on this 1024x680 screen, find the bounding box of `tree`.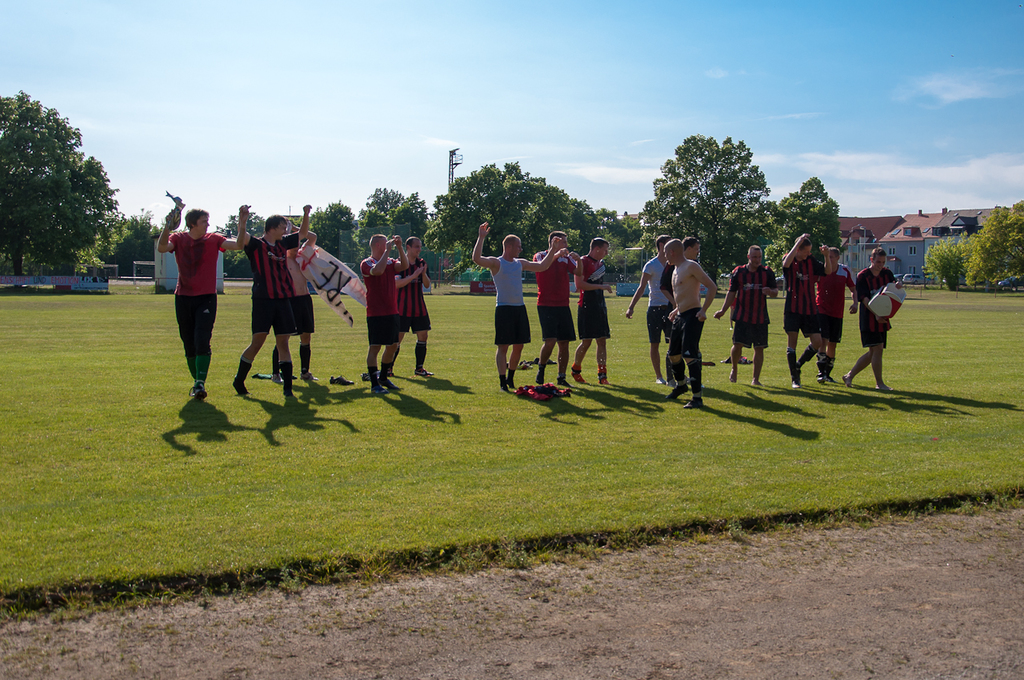
Bounding box: bbox(307, 202, 365, 265).
